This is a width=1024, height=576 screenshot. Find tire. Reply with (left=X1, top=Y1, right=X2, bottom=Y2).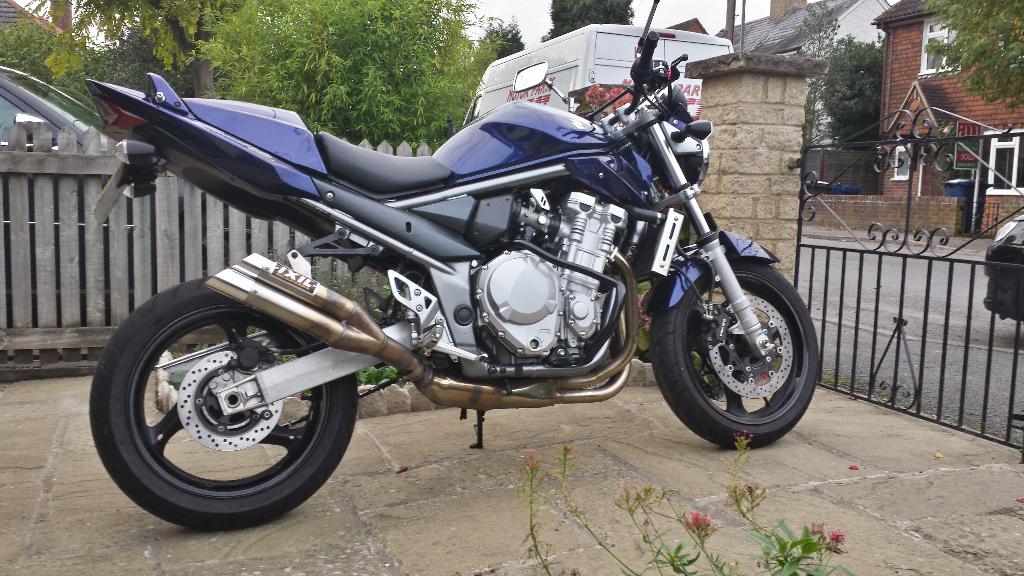
(left=650, top=261, right=817, bottom=449).
